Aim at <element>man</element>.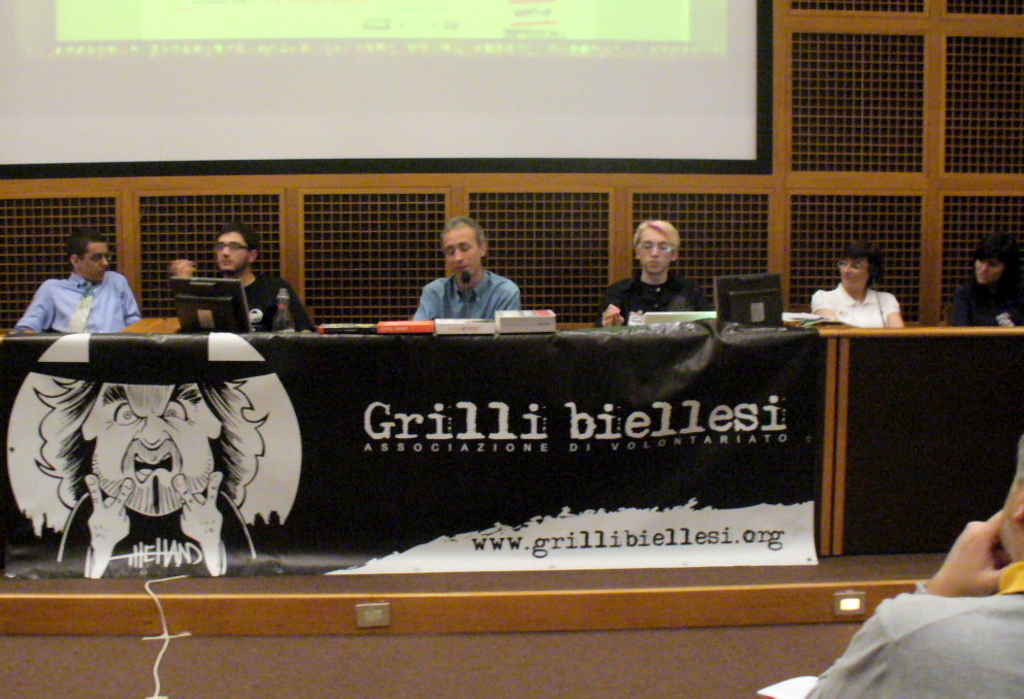
Aimed at x1=805, y1=432, x2=1023, y2=698.
